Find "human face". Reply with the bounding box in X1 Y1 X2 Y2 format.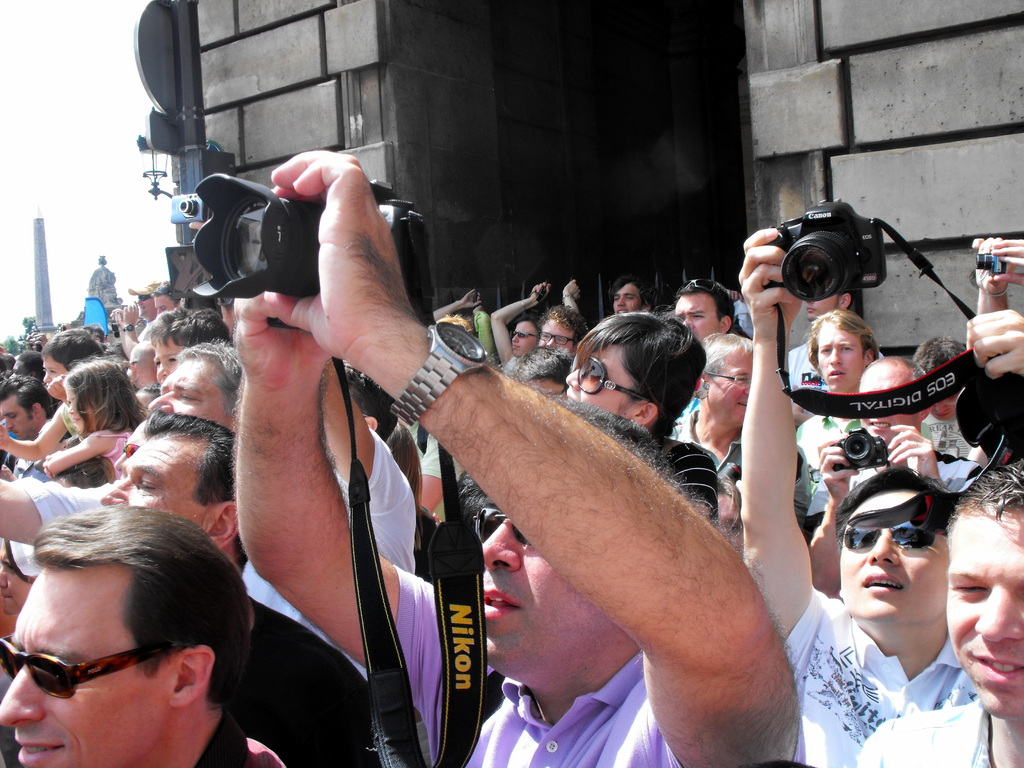
932 394 954 419.
